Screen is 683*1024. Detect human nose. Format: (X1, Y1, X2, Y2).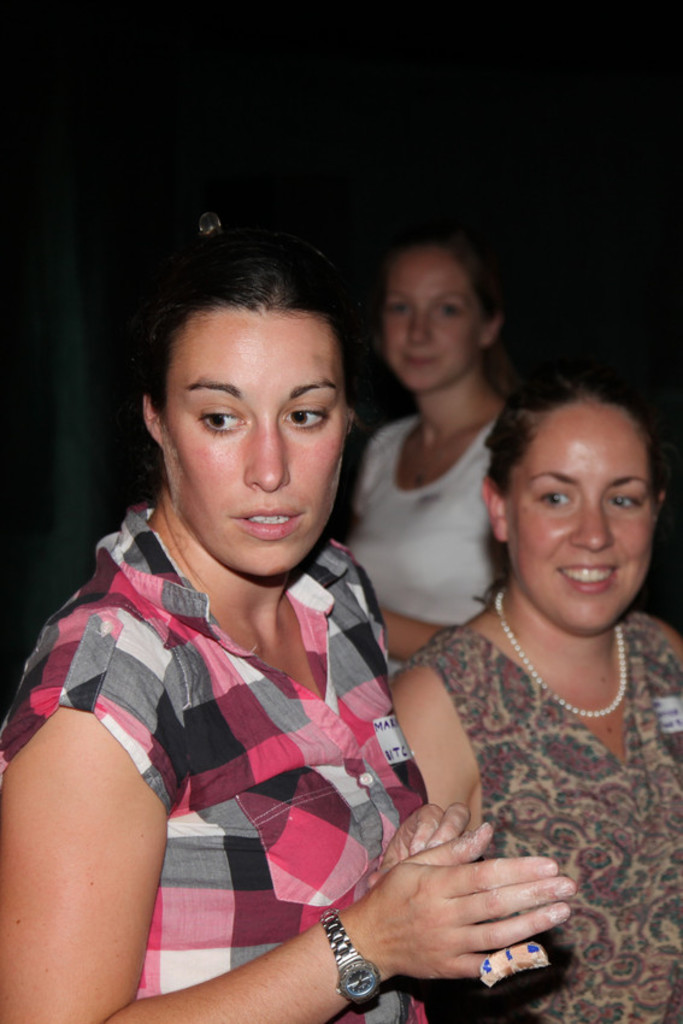
(242, 417, 293, 494).
